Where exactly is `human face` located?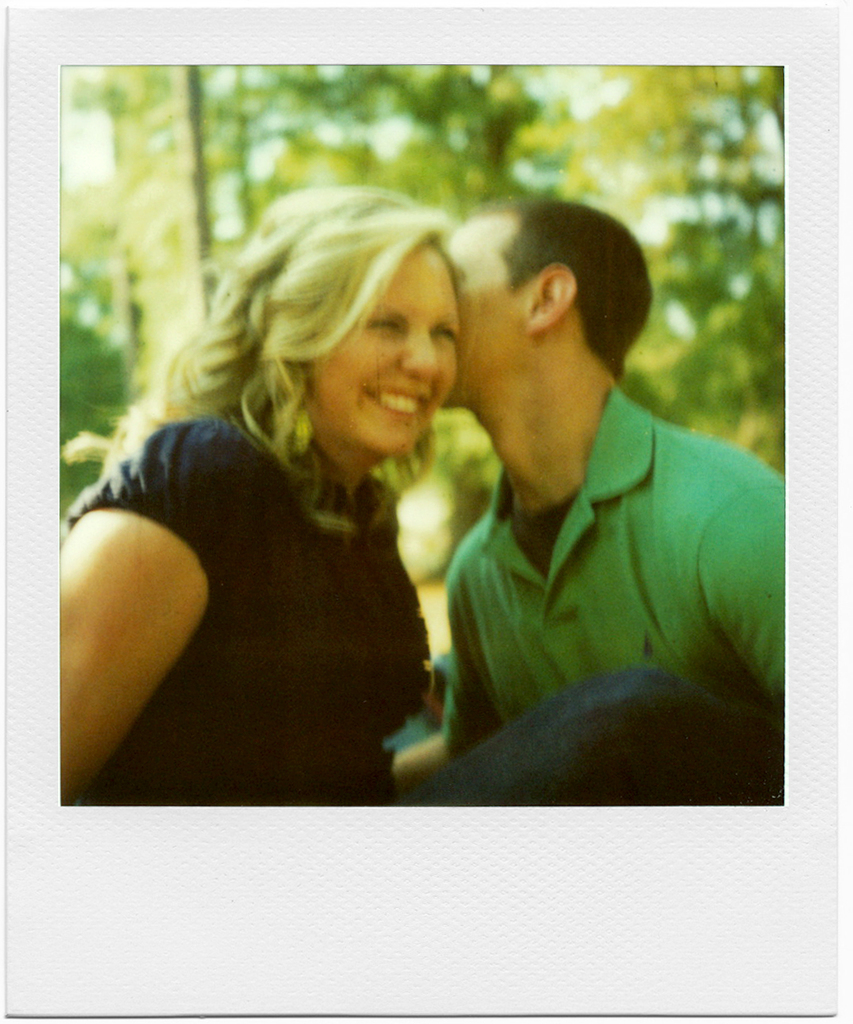
Its bounding box is [left=442, top=210, right=535, bottom=408].
